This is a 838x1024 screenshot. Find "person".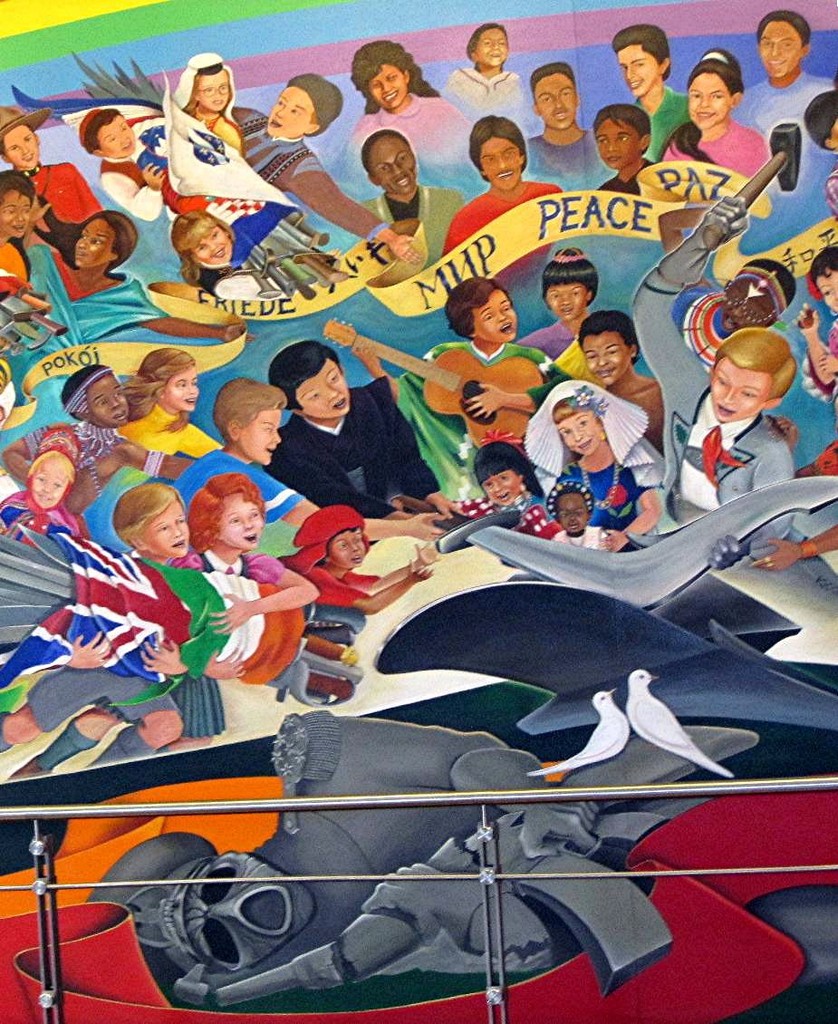
Bounding box: 276,502,438,617.
